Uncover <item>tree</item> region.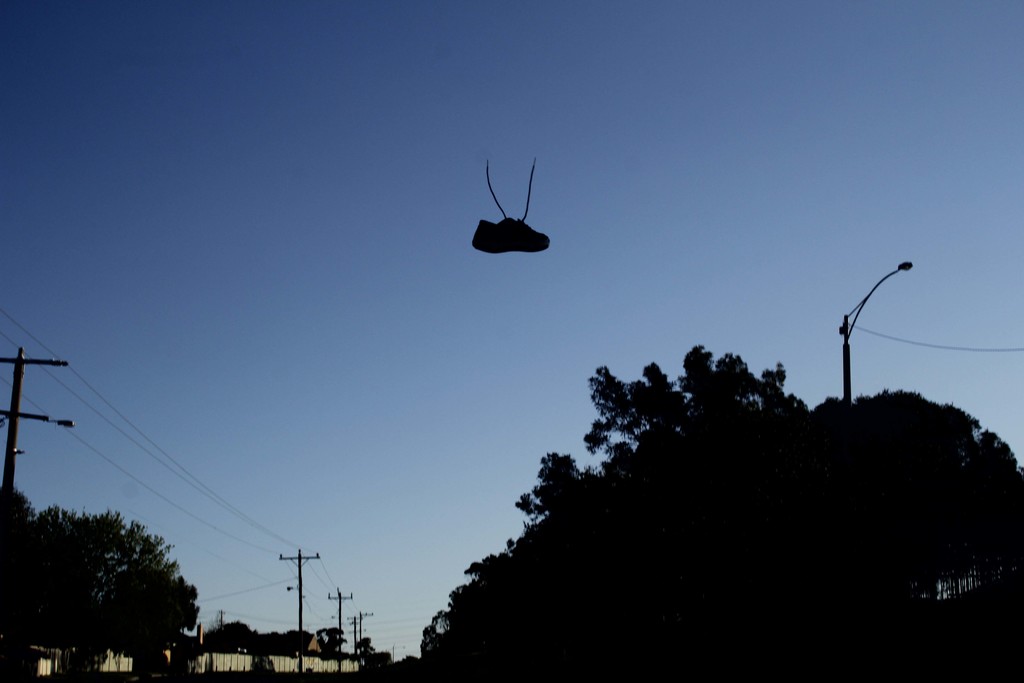
Uncovered: detection(410, 538, 532, 682).
